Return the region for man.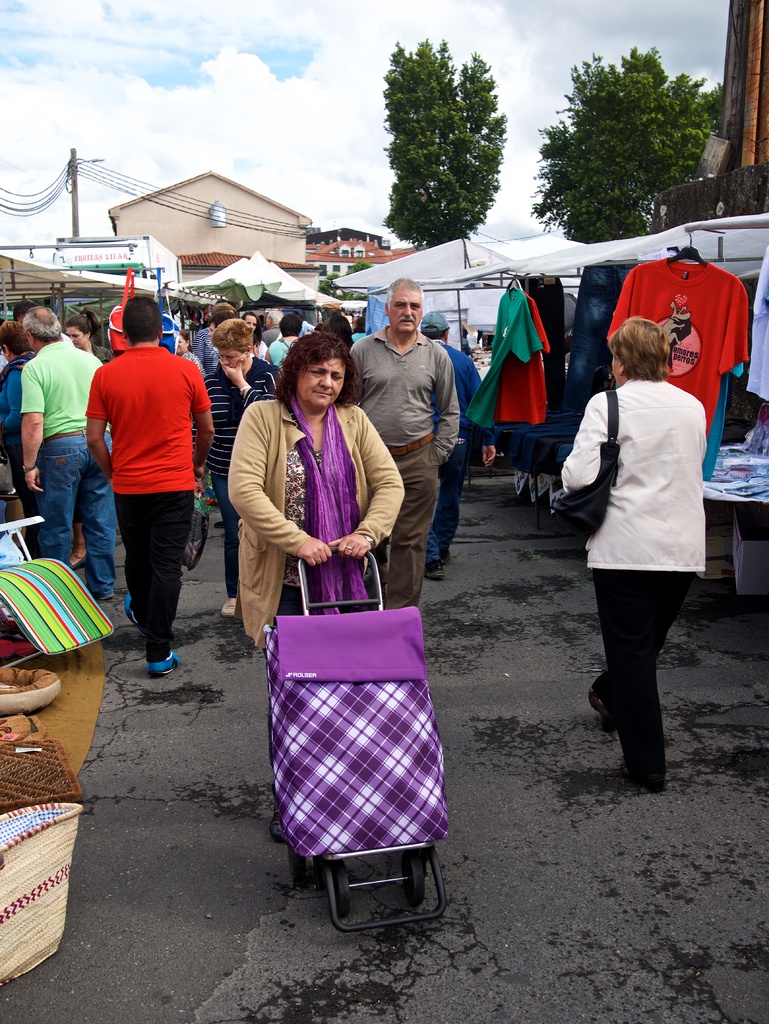
bbox=(80, 304, 213, 670).
